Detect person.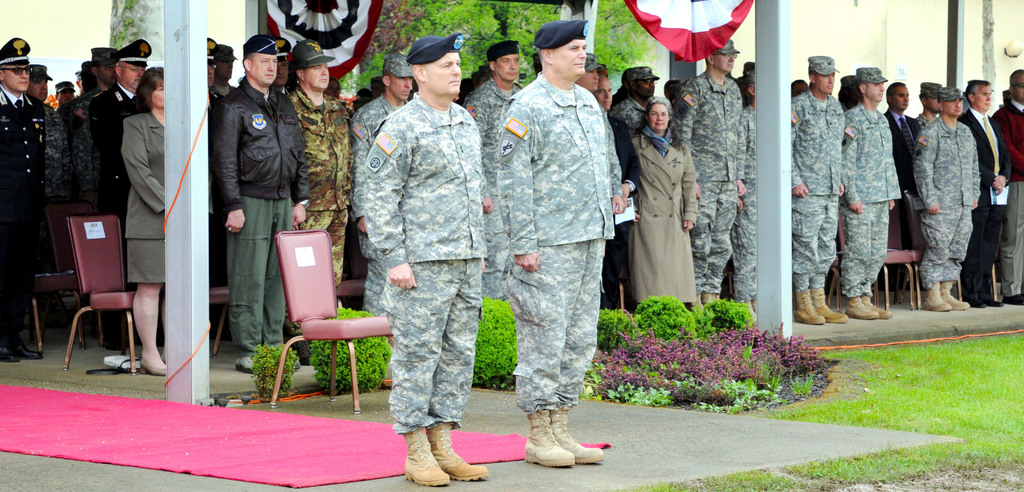
Detected at {"left": 360, "top": 30, "right": 492, "bottom": 487}.
